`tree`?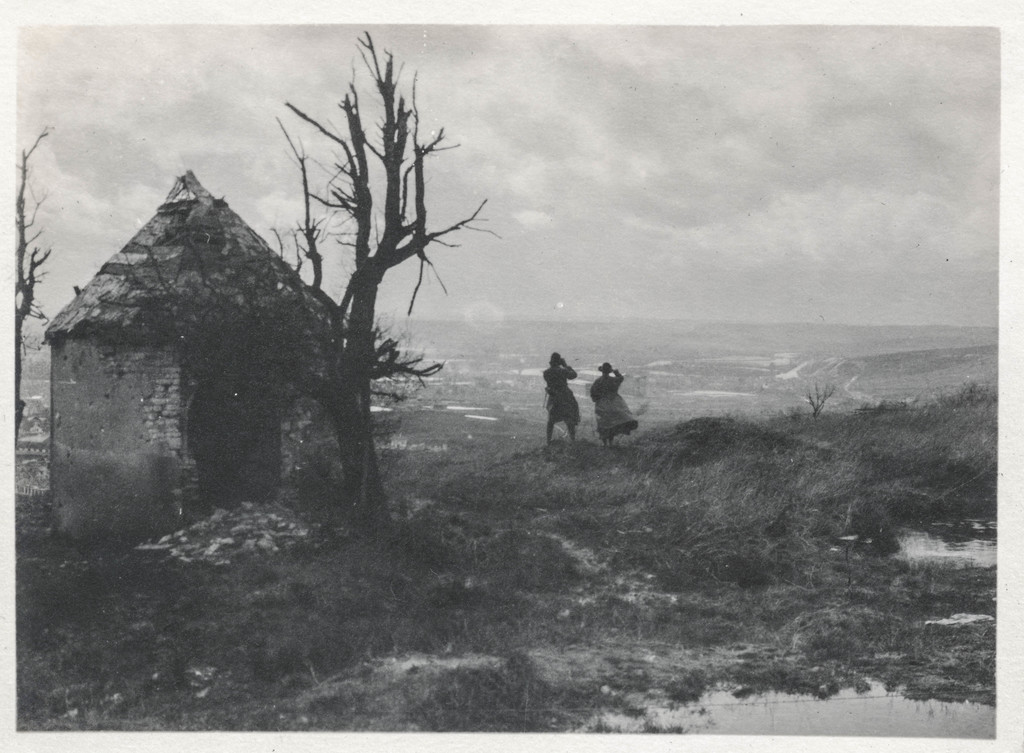
bbox=[8, 130, 61, 450]
